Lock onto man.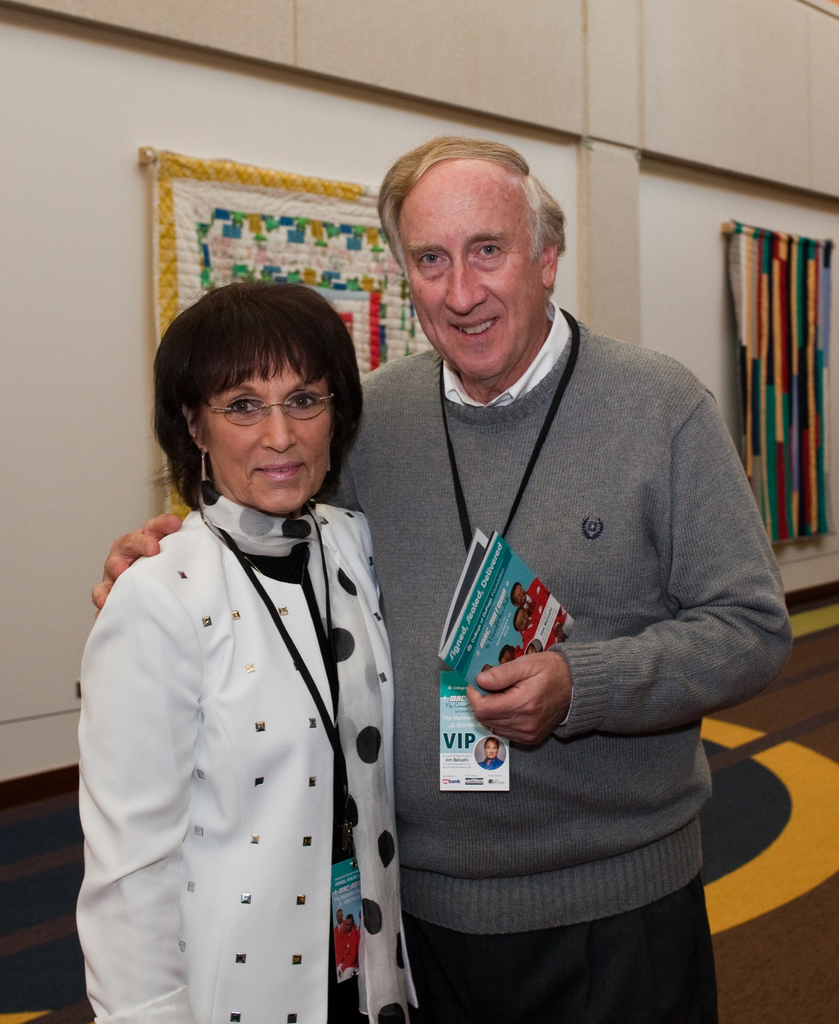
Locked: detection(322, 133, 766, 997).
